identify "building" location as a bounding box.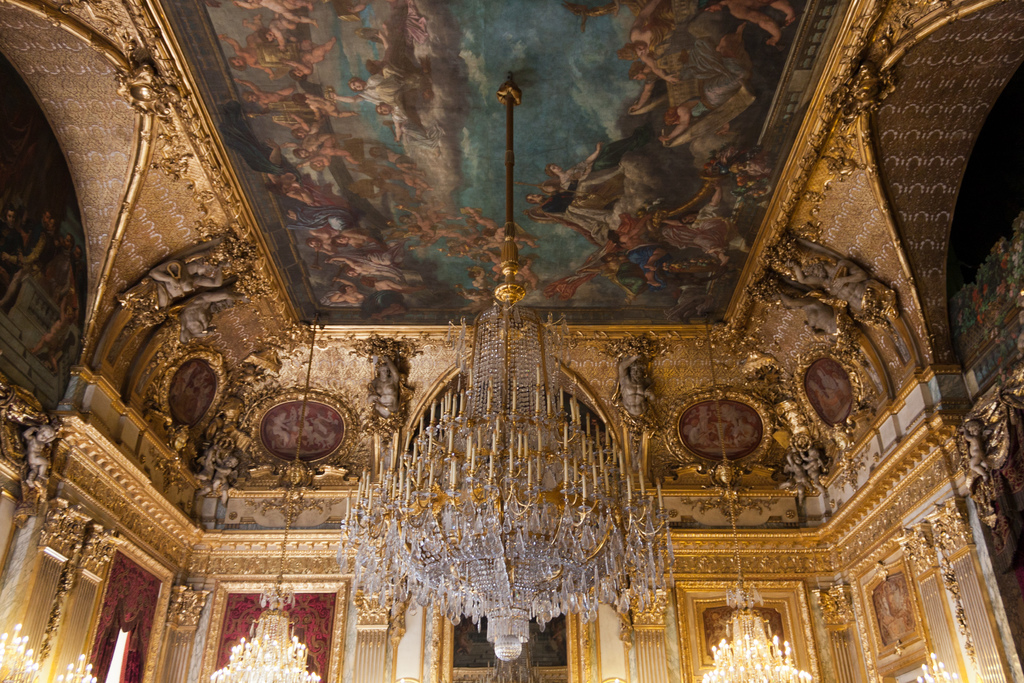
0/0/1023/682.
